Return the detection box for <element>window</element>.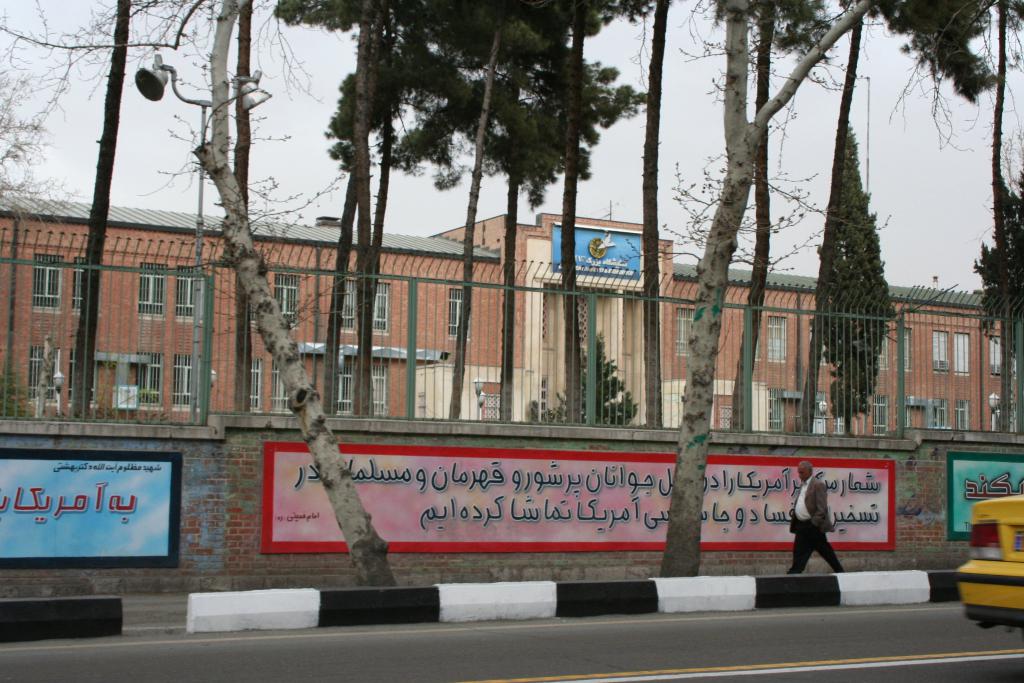
detection(339, 272, 392, 334).
